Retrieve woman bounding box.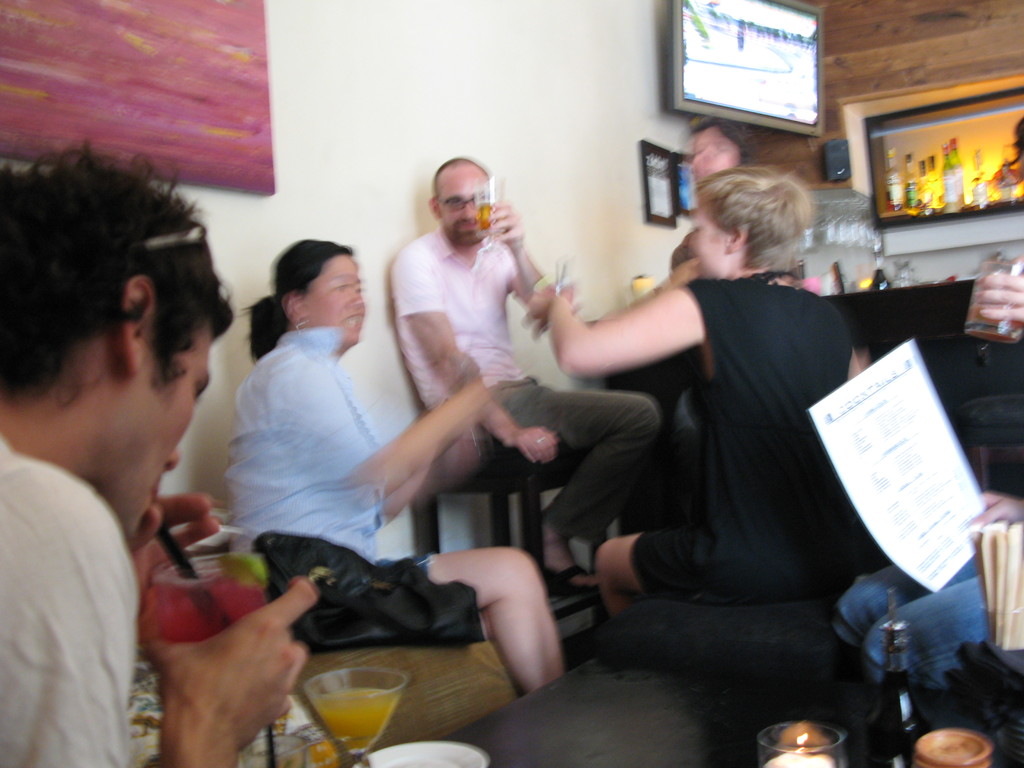
Bounding box: 665, 113, 747, 379.
